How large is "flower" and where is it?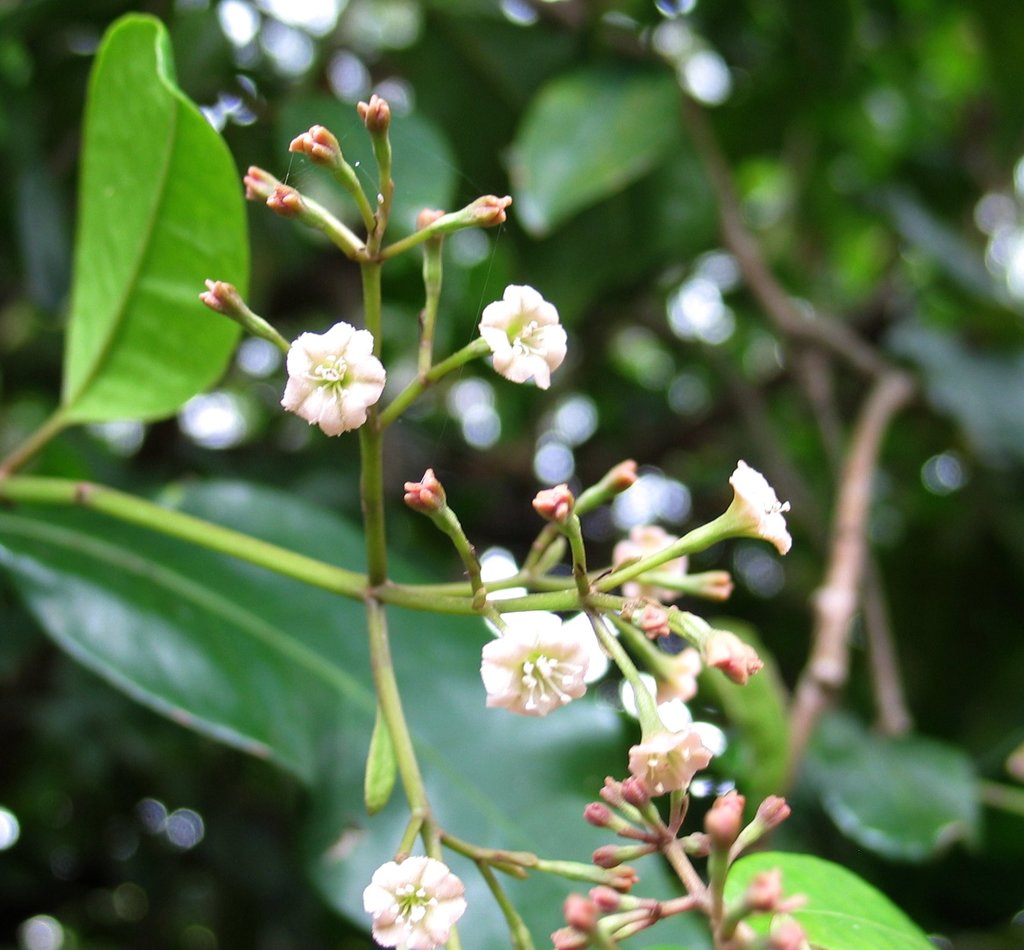
Bounding box: 618, 515, 689, 603.
